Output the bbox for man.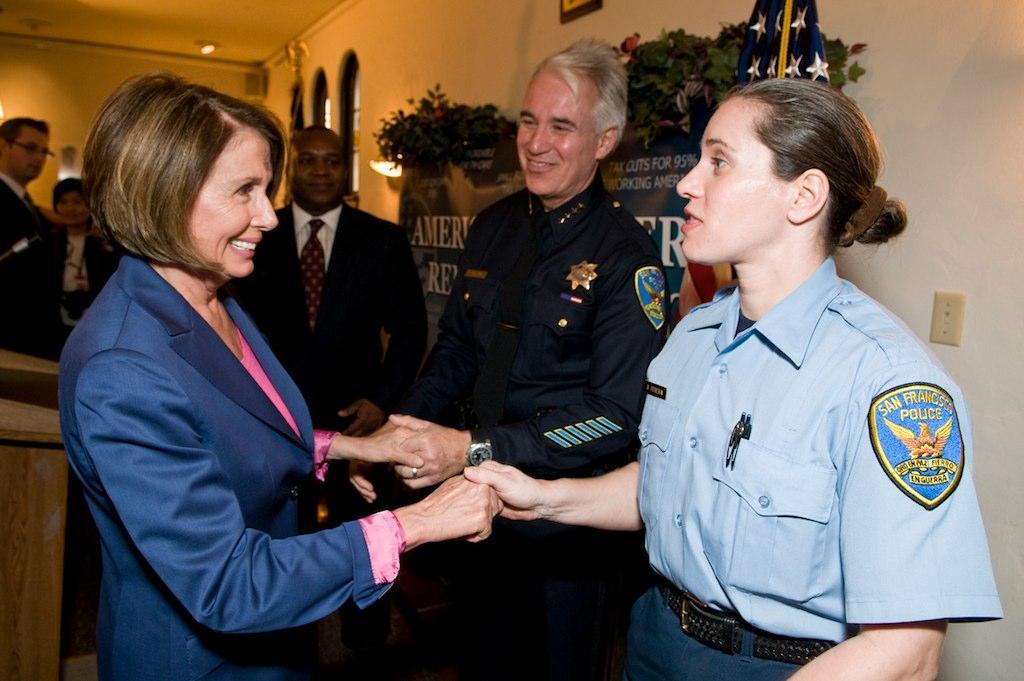
region(237, 126, 422, 443).
